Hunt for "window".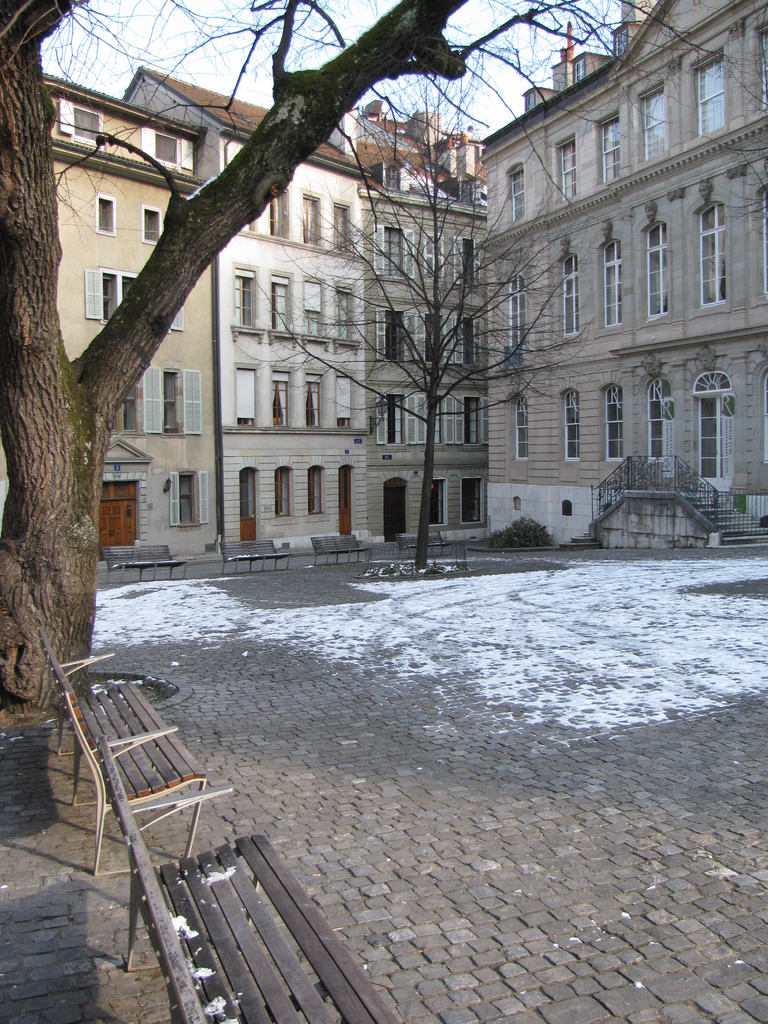
Hunted down at <bbox>179, 476, 196, 528</bbox>.
